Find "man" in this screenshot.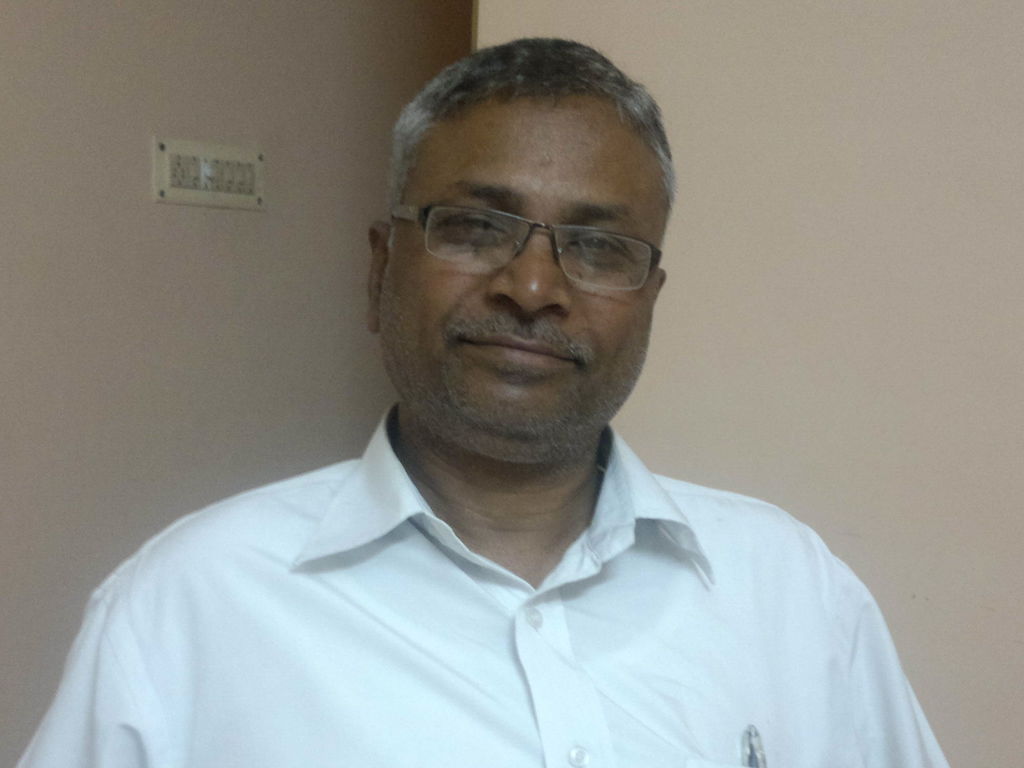
The bounding box for "man" is x1=119, y1=46, x2=965, y2=767.
